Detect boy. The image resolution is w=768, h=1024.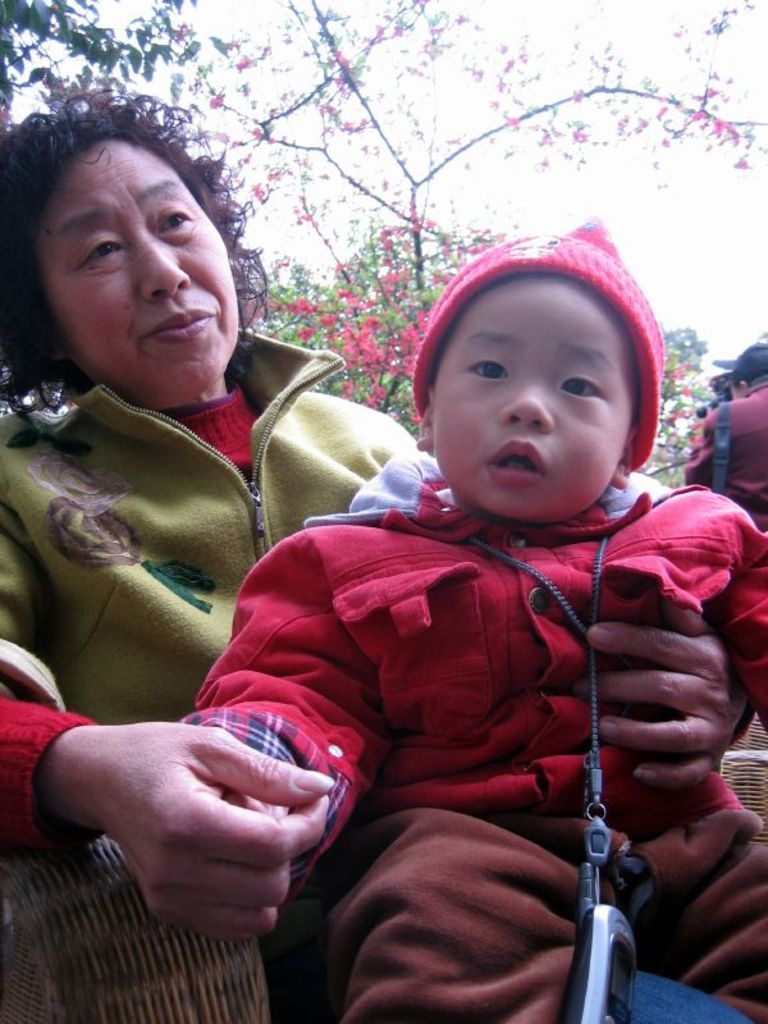
(x1=180, y1=218, x2=767, y2=1023).
